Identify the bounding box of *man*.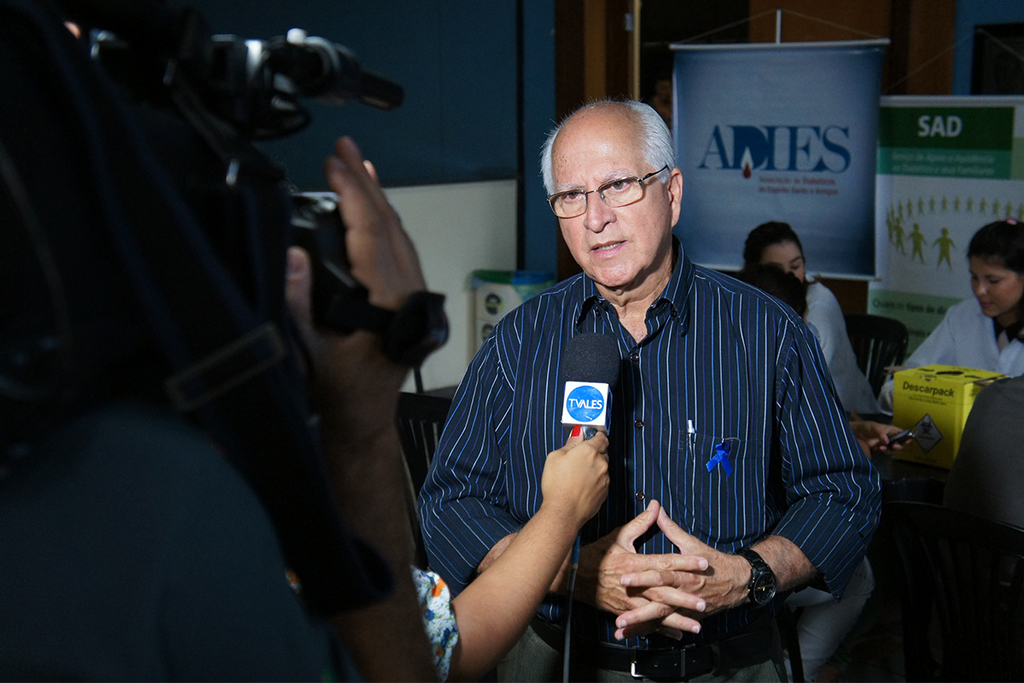
region(0, 126, 444, 682).
